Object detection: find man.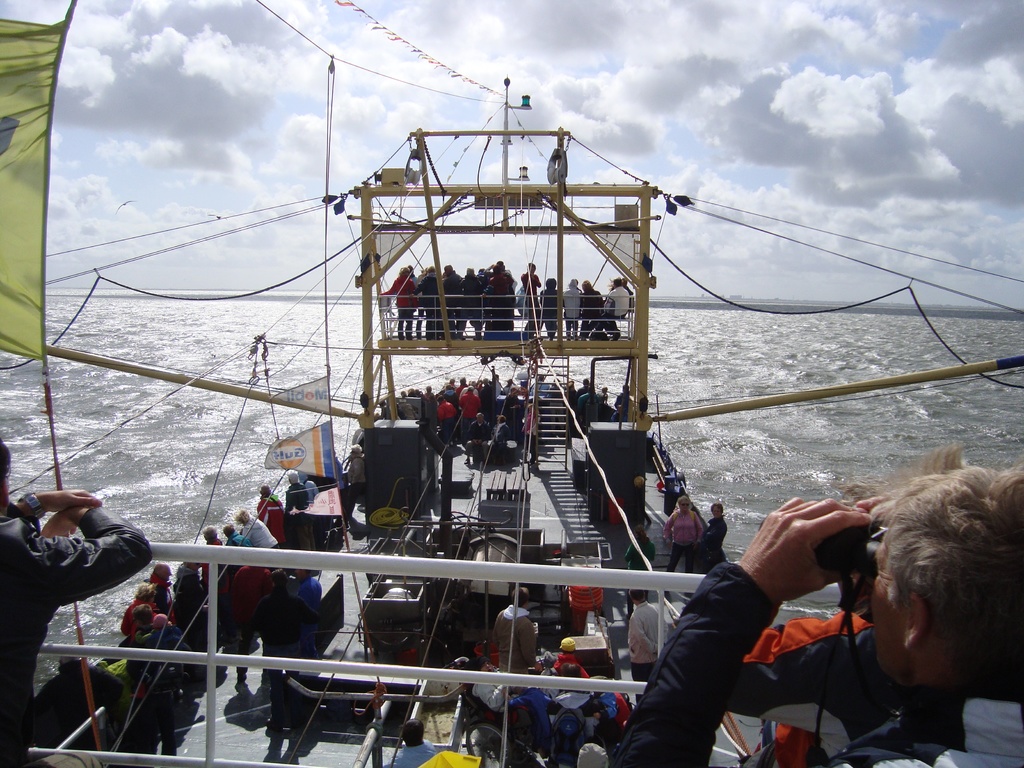
bbox(519, 260, 543, 333).
